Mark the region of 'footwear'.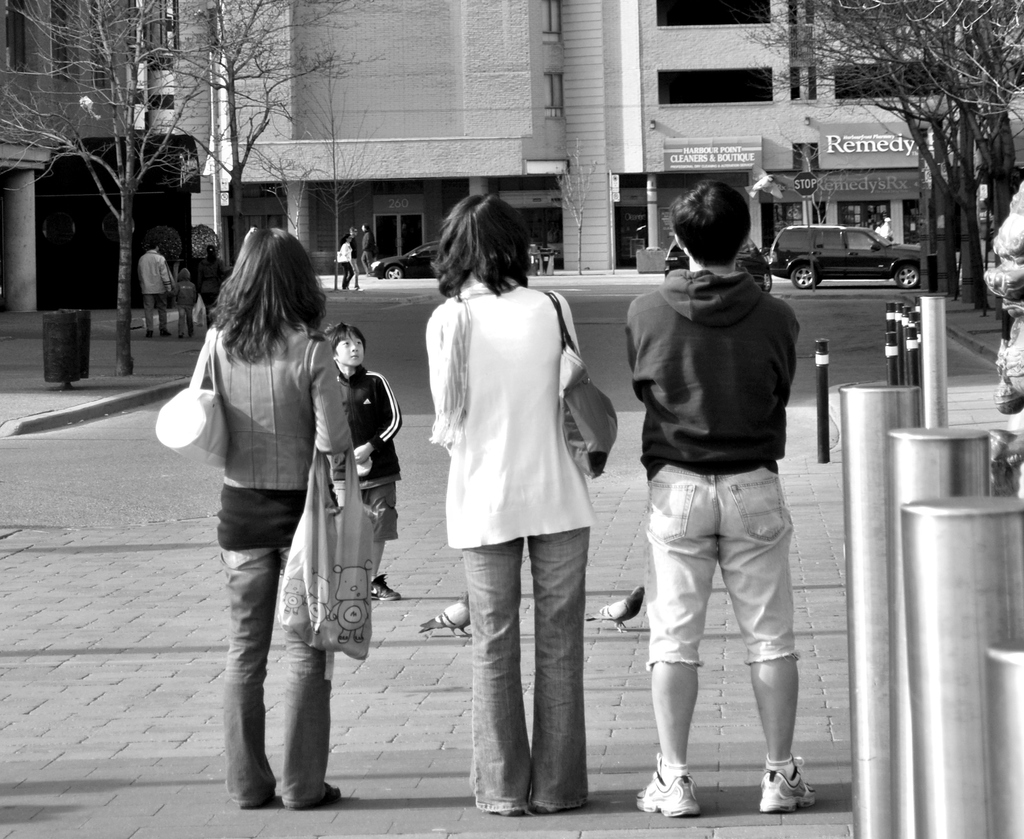
Region: 372 576 401 604.
